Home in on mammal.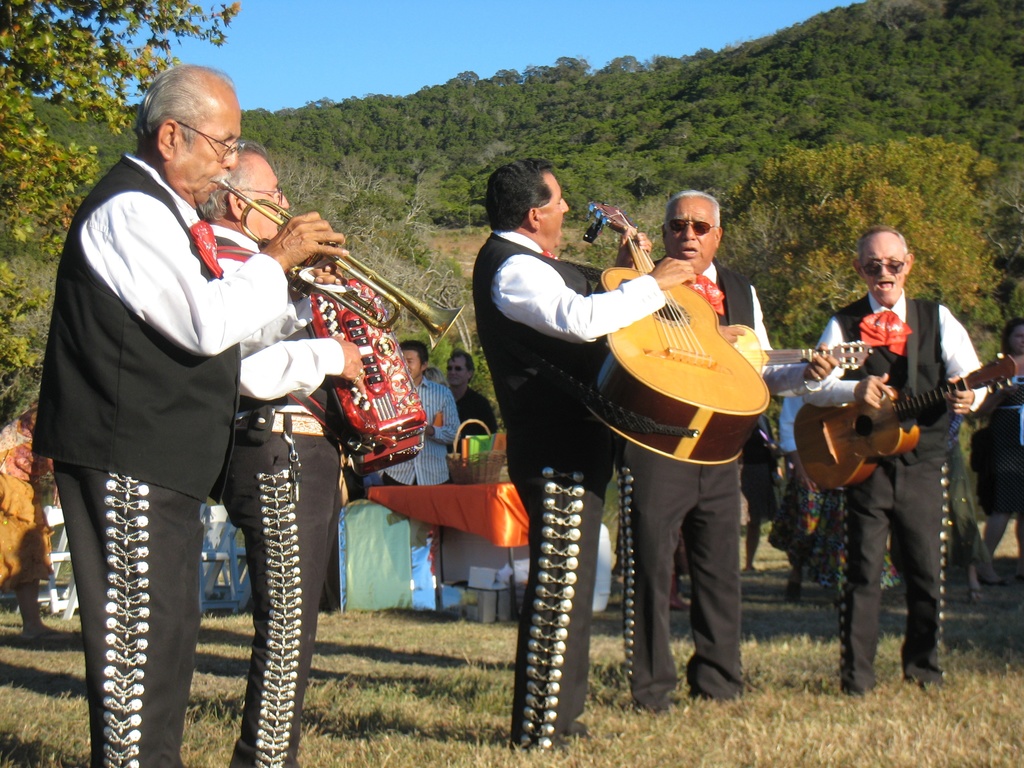
Homed in at select_region(613, 189, 837, 714).
